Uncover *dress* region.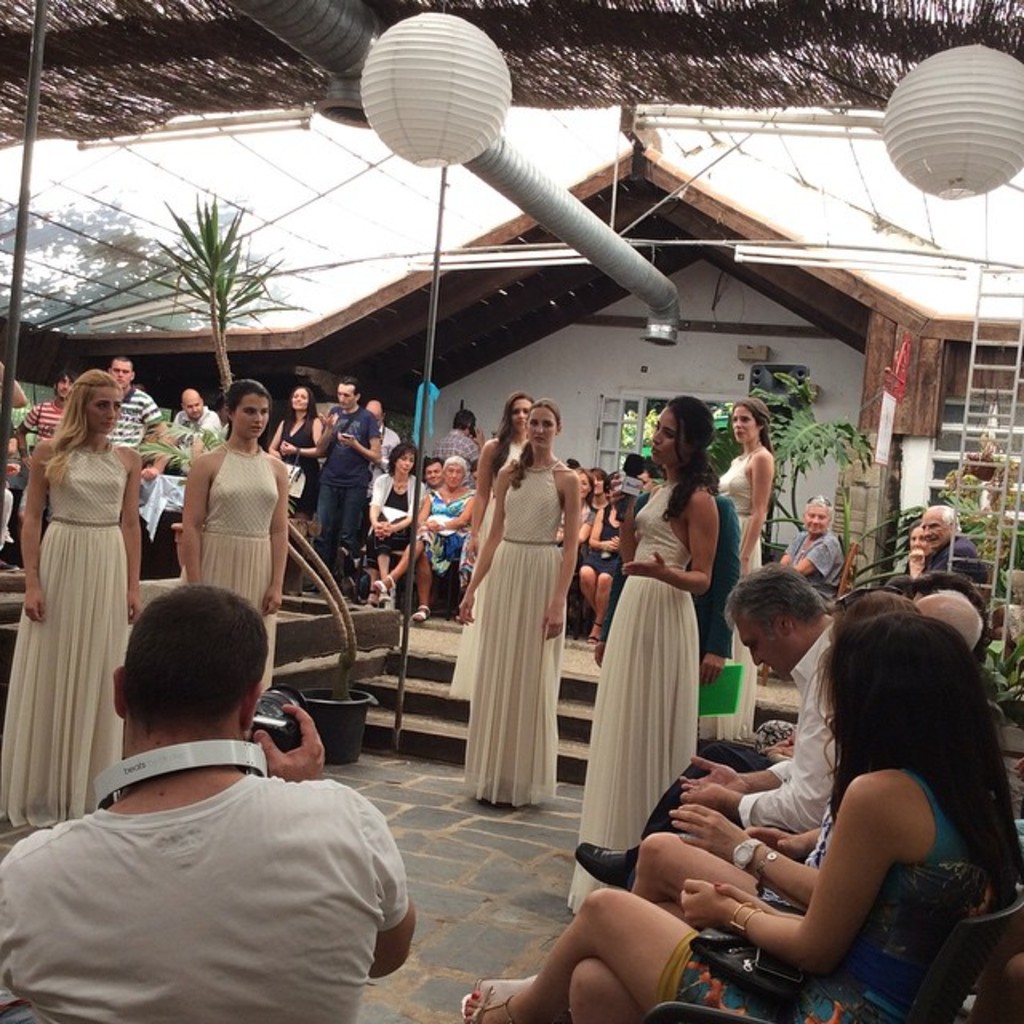
Uncovered: locate(414, 488, 475, 576).
